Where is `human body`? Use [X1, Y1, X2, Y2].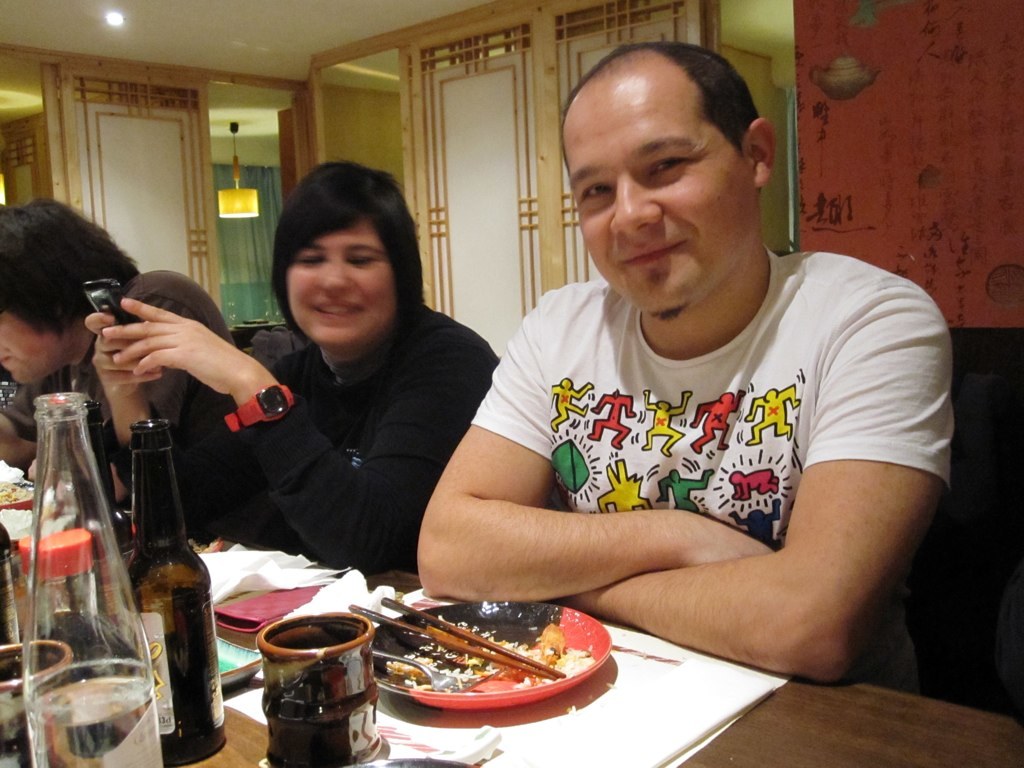
[0, 197, 242, 508].
